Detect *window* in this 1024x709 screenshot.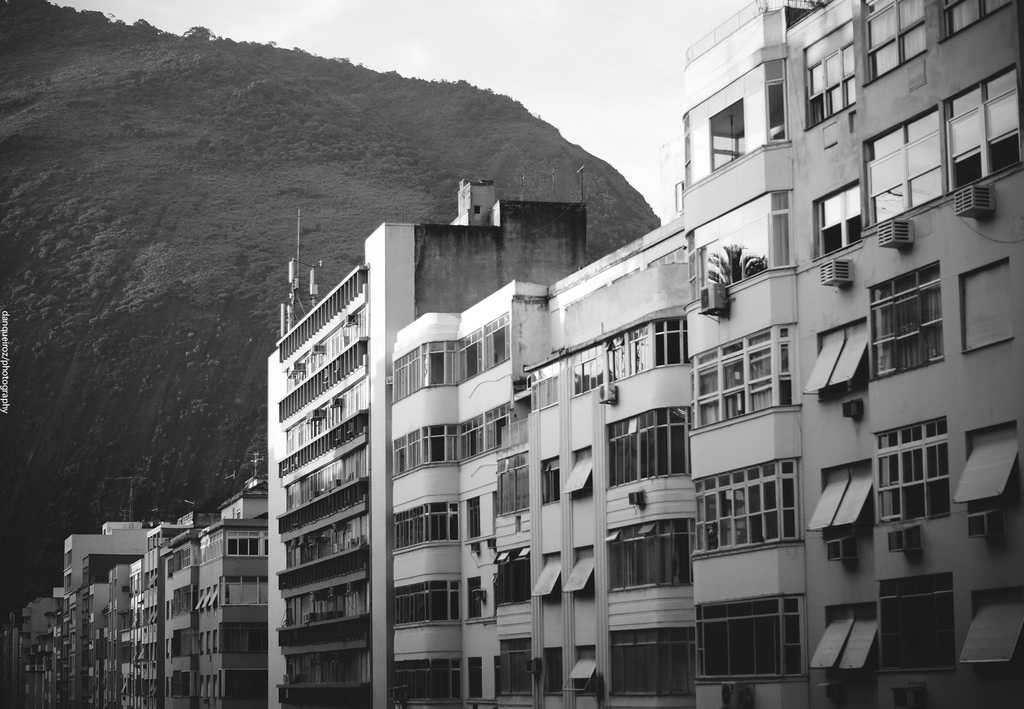
Detection: <region>765, 81, 791, 149</region>.
